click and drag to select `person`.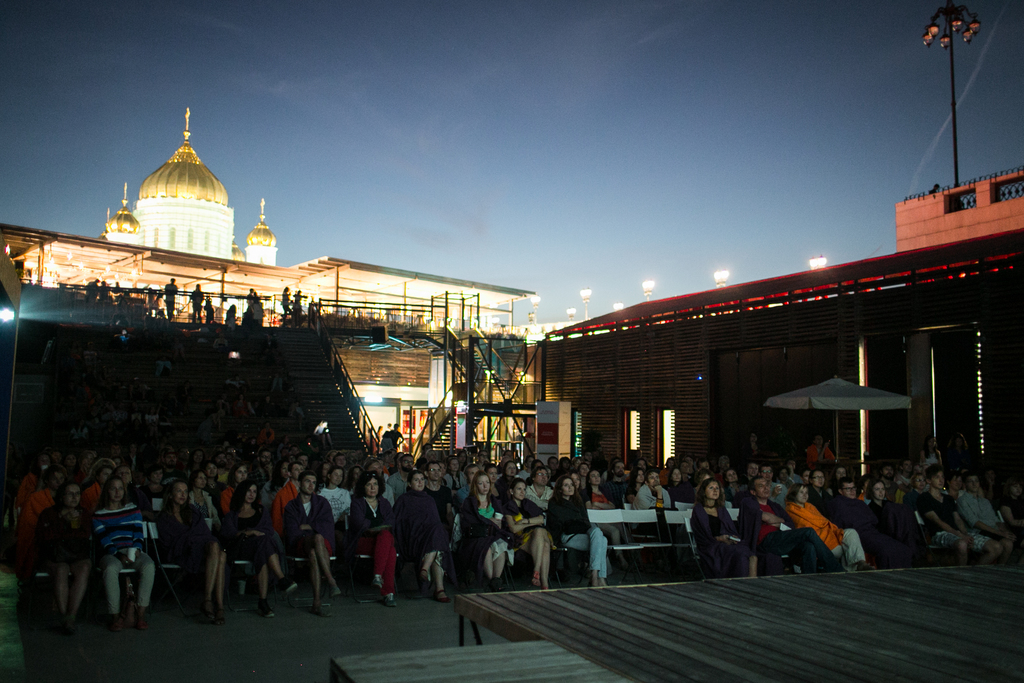
Selection: box(582, 451, 595, 466).
